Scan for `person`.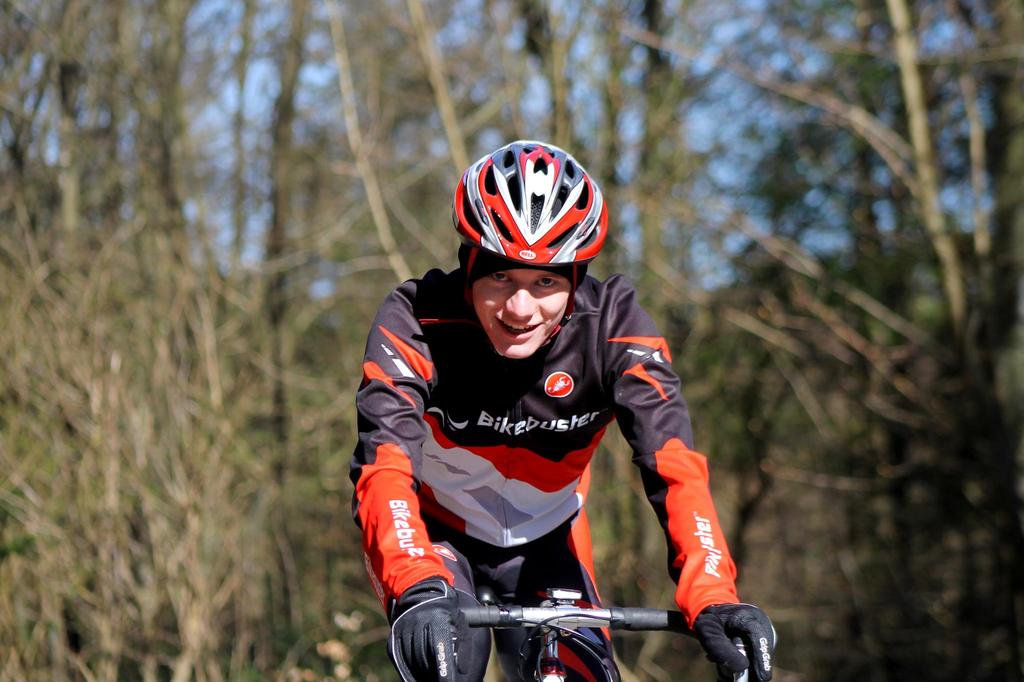
Scan result: <bbox>354, 178, 715, 676</bbox>.
